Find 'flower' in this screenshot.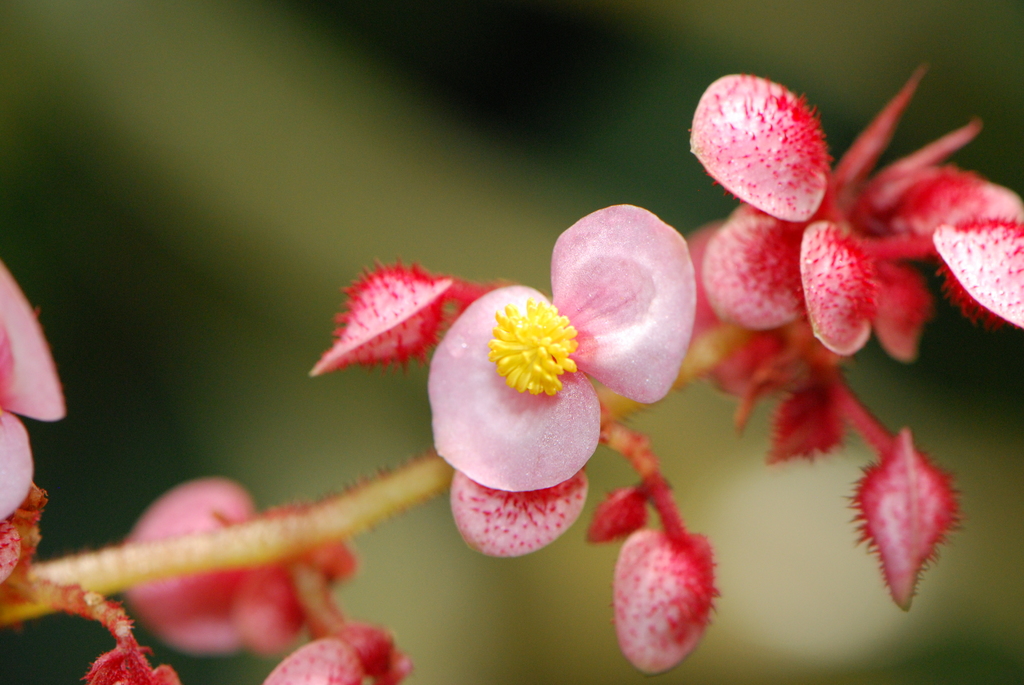
The bounding box for 'flower' is Rect(360, 178, 707, 555).
